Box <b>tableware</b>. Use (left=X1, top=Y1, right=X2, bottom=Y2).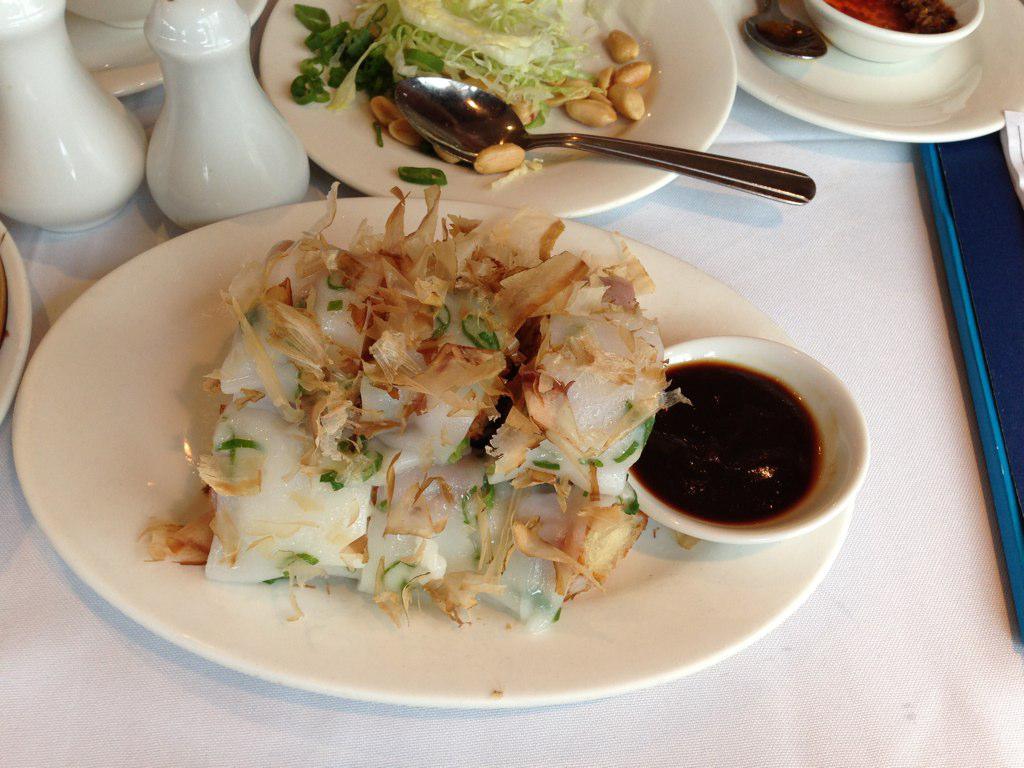
(left=742, top=0, right=823, bottom=60).
